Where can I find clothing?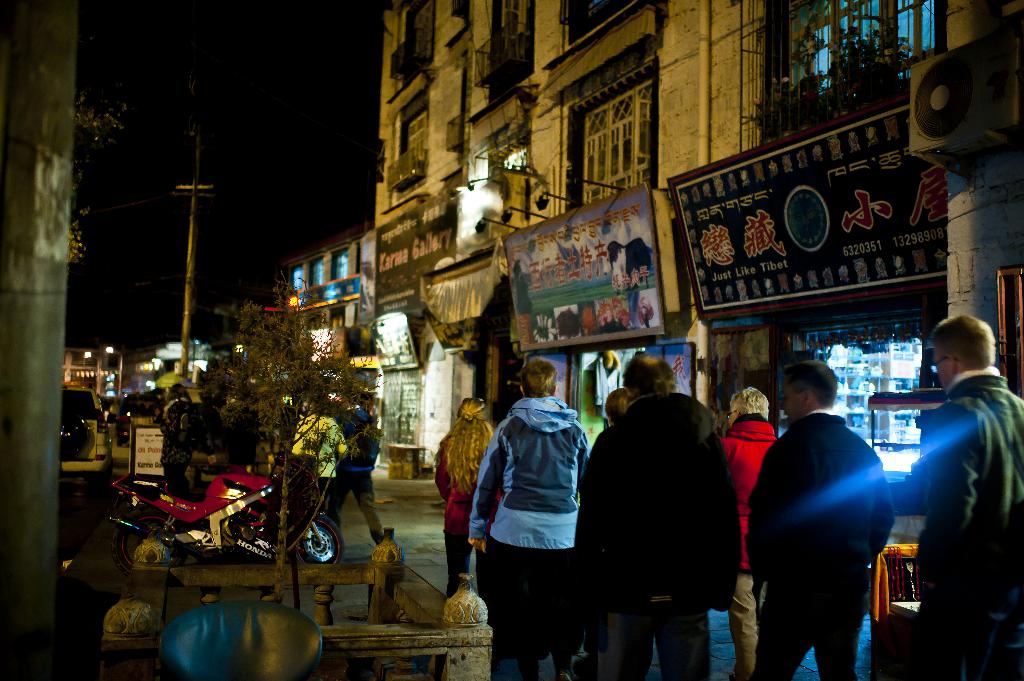
You can find it at crop(465, 388, 591, 680).
